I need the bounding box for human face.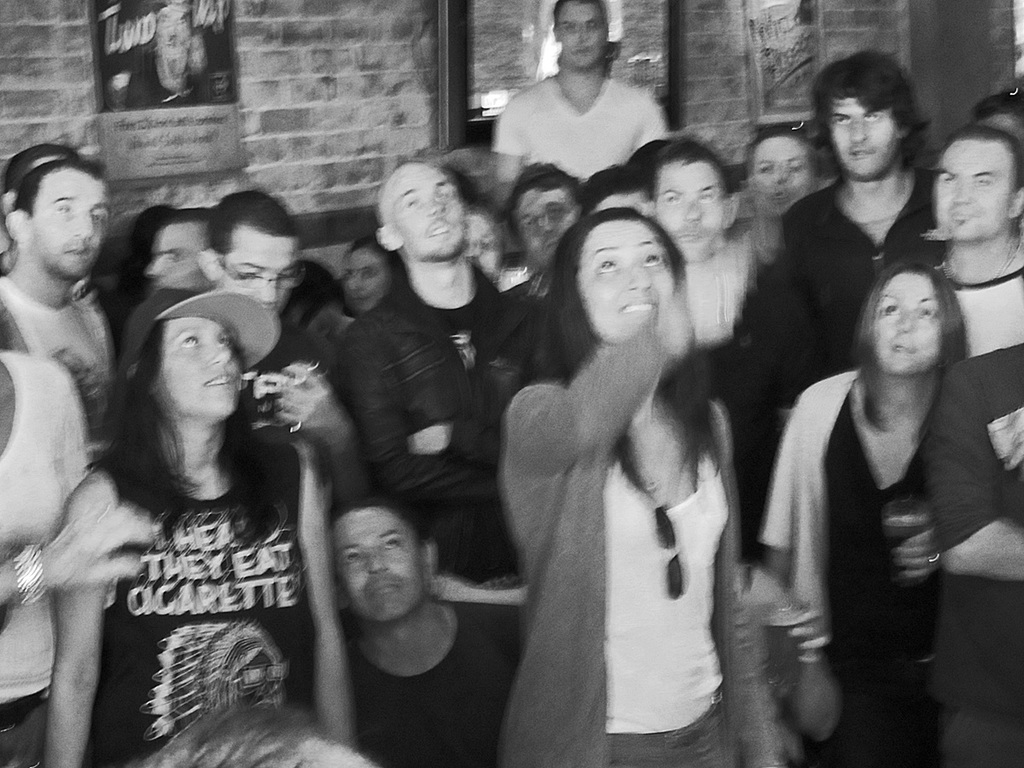
Here it is: {"x1": 466, "y1": 214, "x2": 509, "y2": 284}.
